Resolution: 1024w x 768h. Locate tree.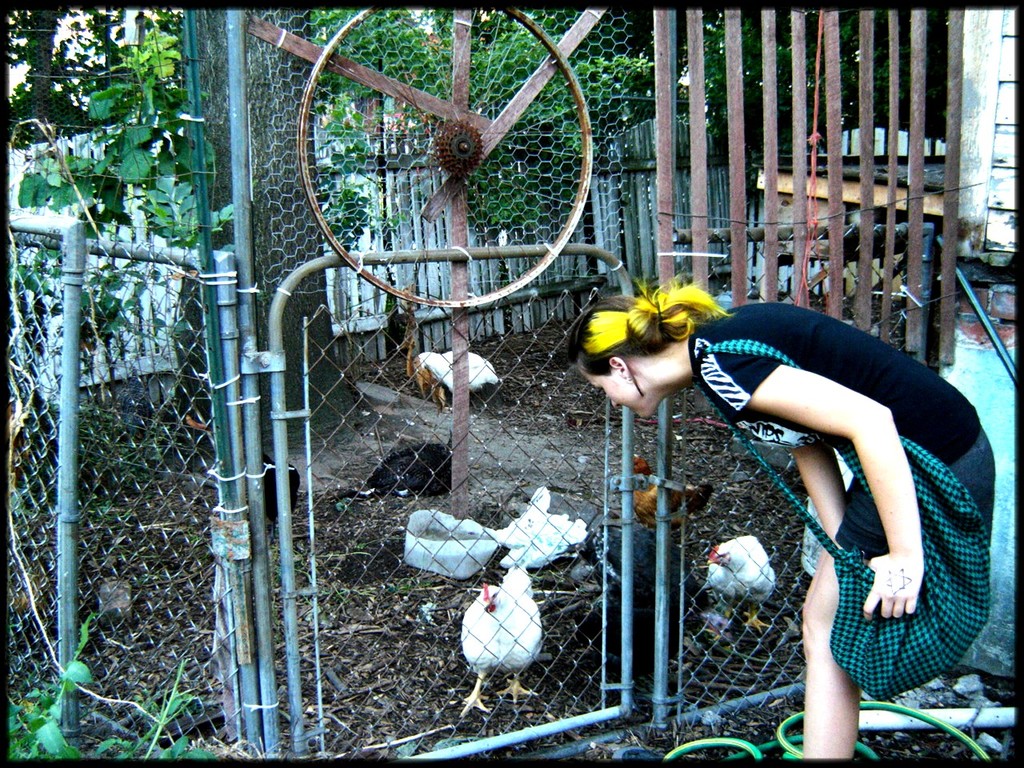
<bbox>0, 5, 123, 133</bbox>.
